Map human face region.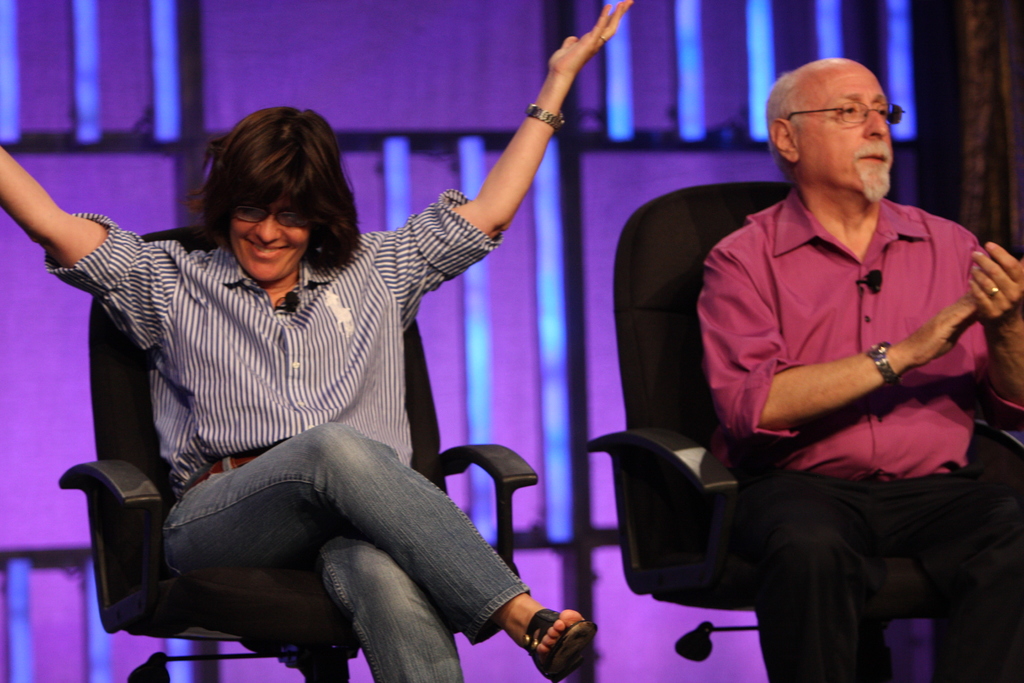
Mapped to <bbox>228, 193, 312, 281</bbox>.
